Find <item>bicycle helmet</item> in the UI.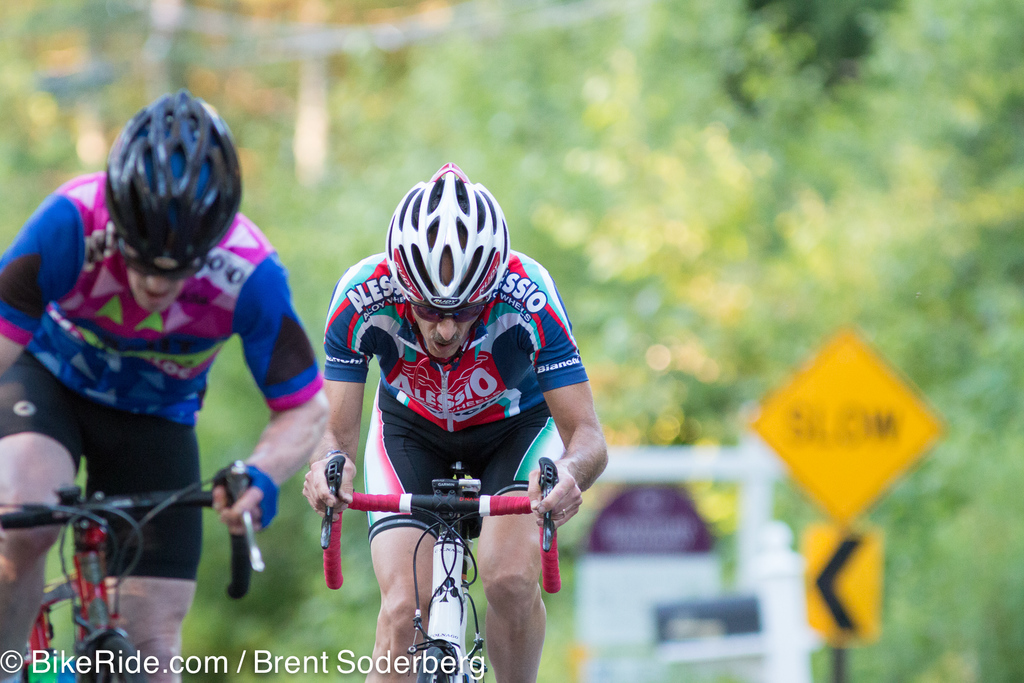
UI element at <bbox>387, 160, 513, 312</bbox>.
